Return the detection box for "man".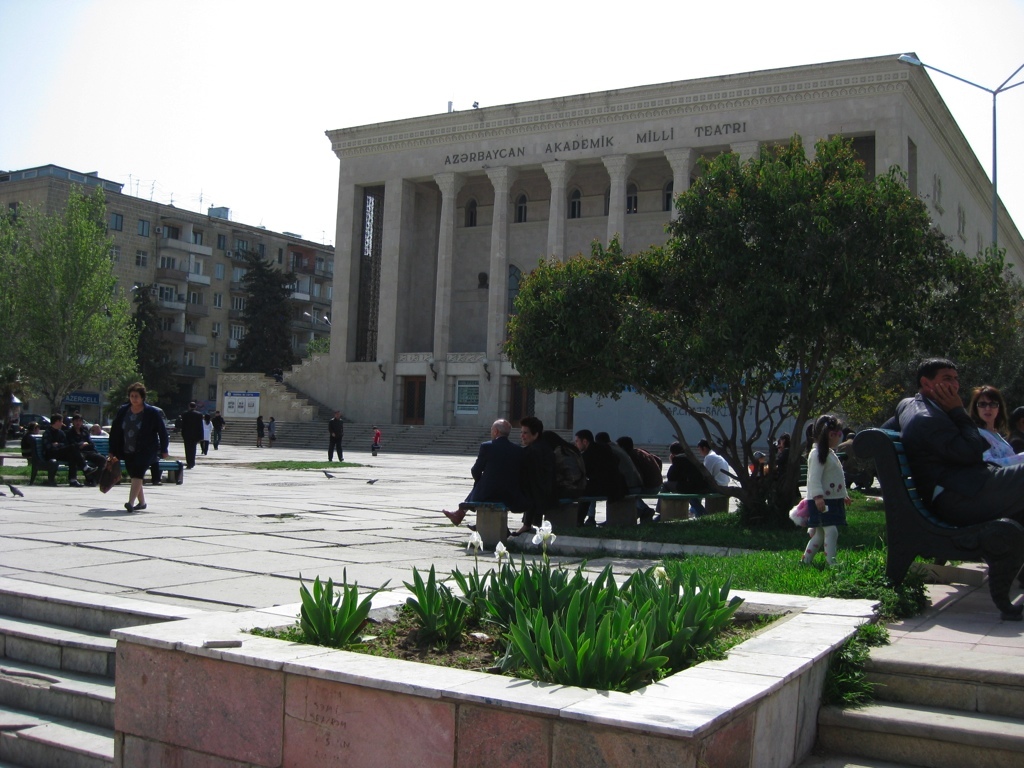
[left=184, top=401, right=207, bottom=466].
